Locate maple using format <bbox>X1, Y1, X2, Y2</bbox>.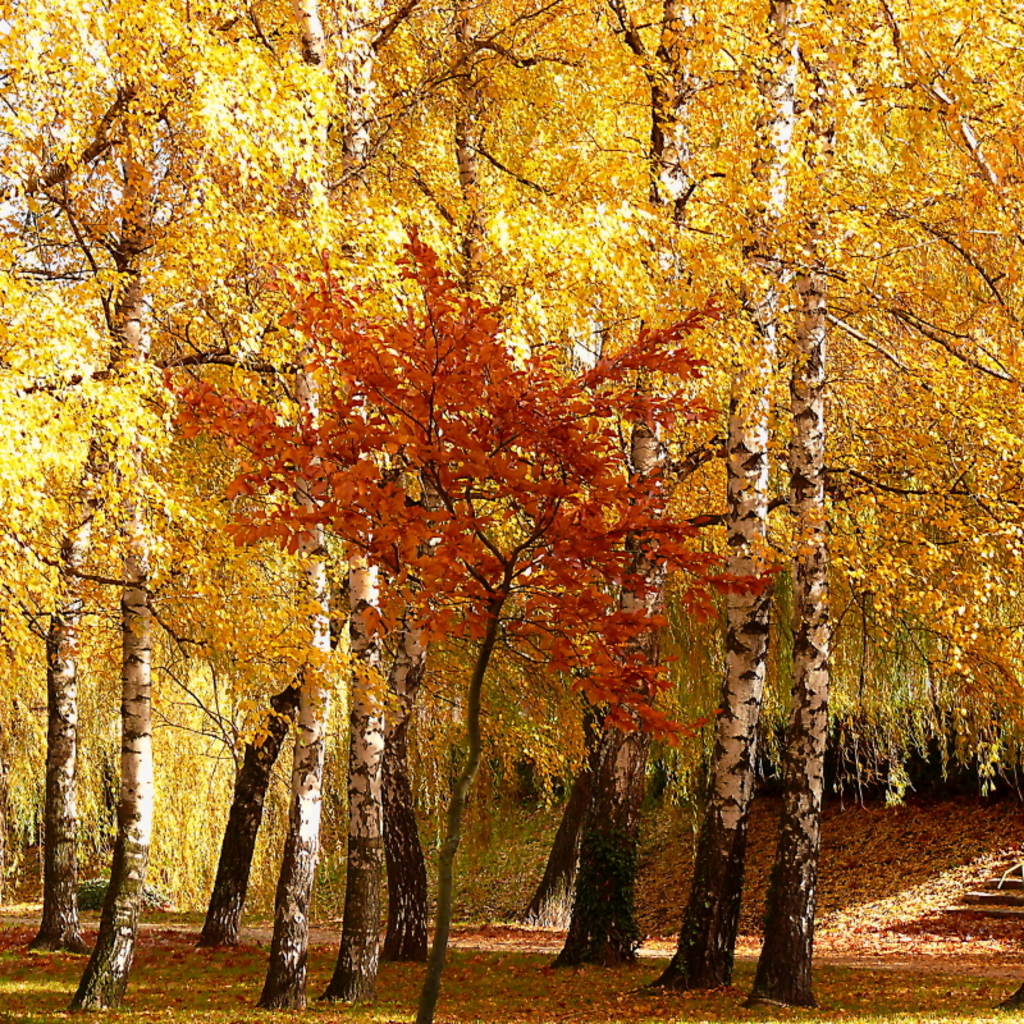
<bbox>0, 0, 380, 1012</bbox>.
